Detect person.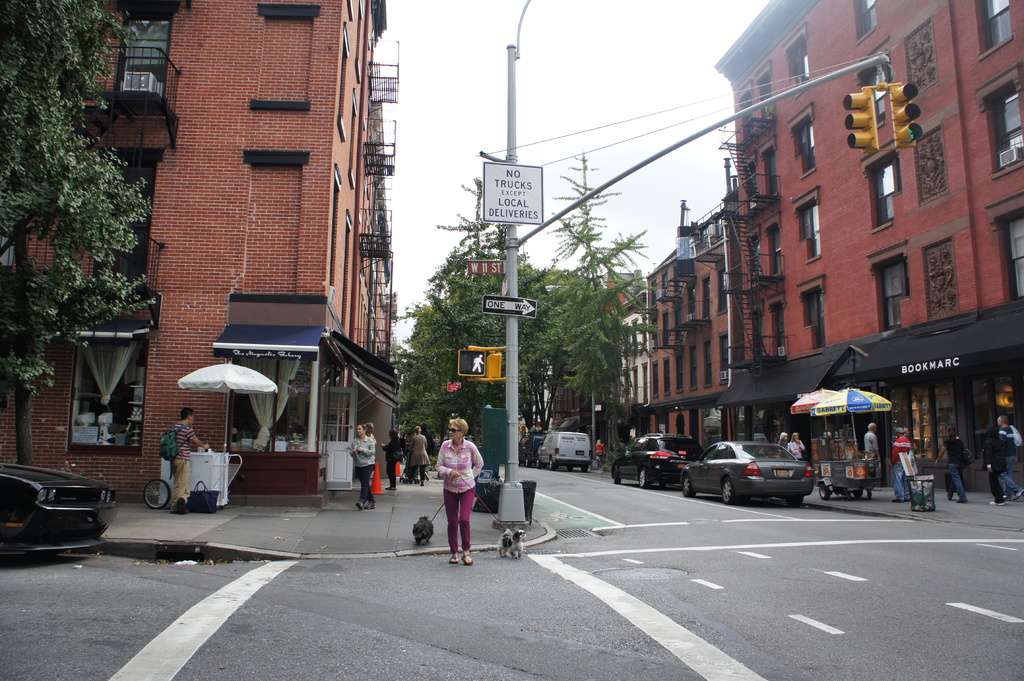
Detected at <box>175,408,214,518</box>.
